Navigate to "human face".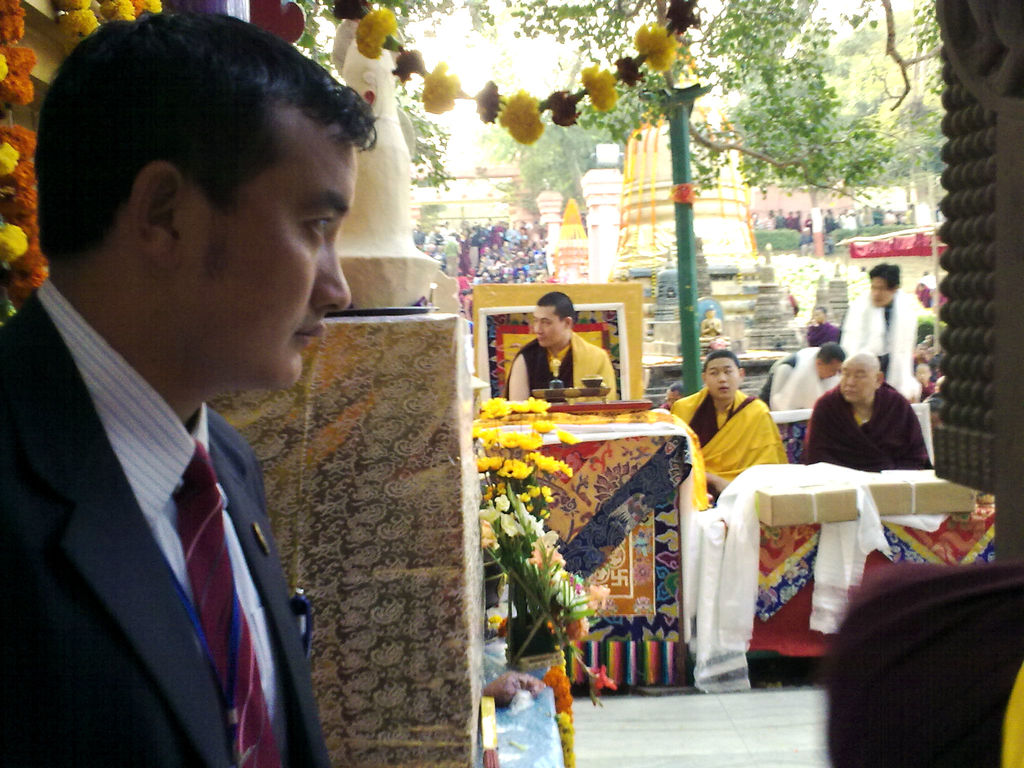
Navigation target: (184, 132, 363, 389).
